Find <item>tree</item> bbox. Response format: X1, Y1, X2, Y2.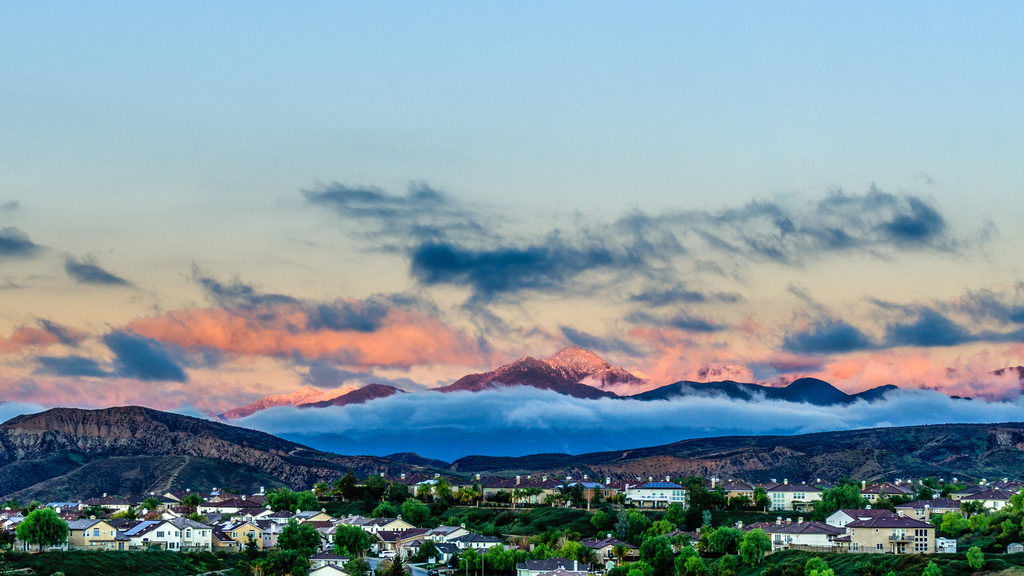
399, 492, 430, 525.
